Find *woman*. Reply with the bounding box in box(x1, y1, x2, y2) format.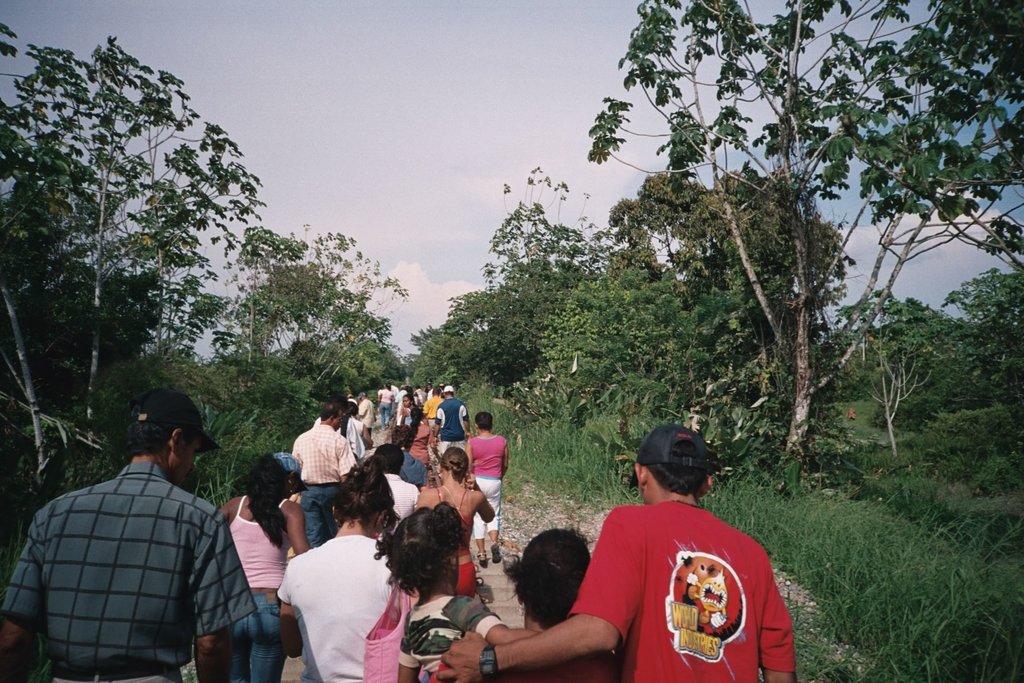
box(417, 447, 495, 596).
